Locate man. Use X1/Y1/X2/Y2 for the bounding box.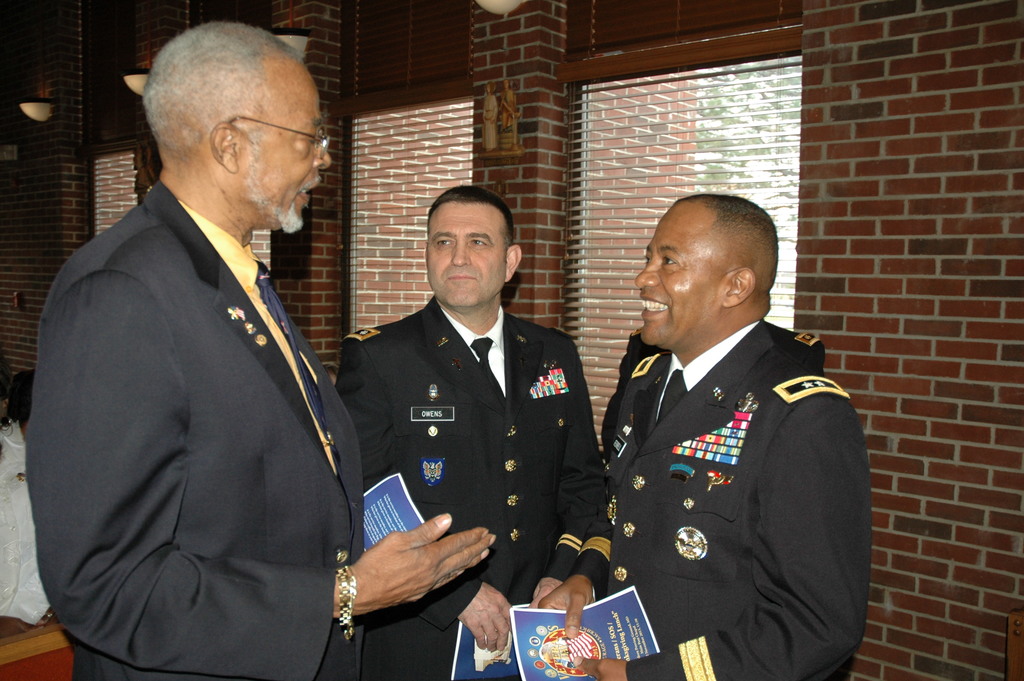
34/15/493/680.
